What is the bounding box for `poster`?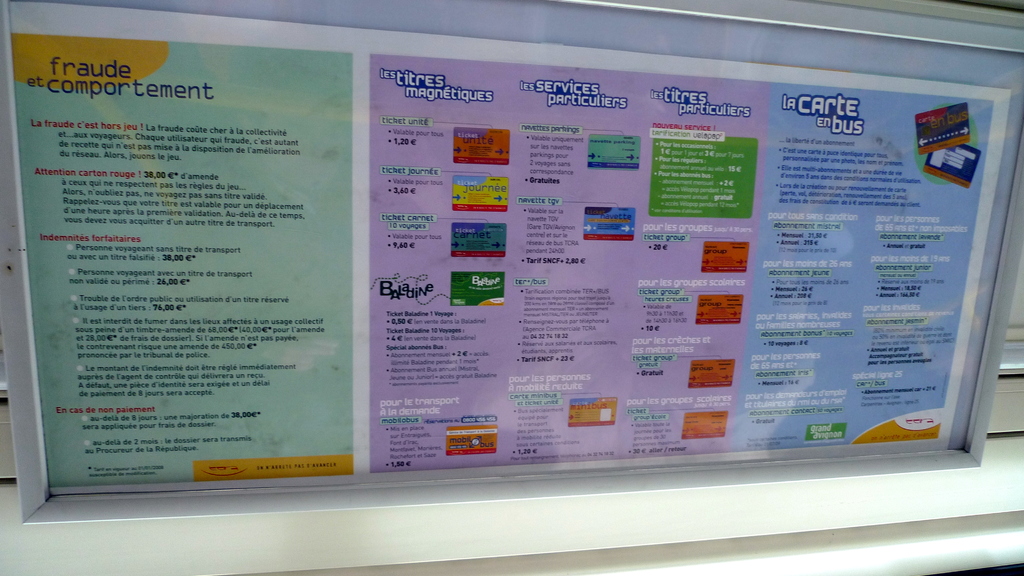
5, 1, 1012, 498.
